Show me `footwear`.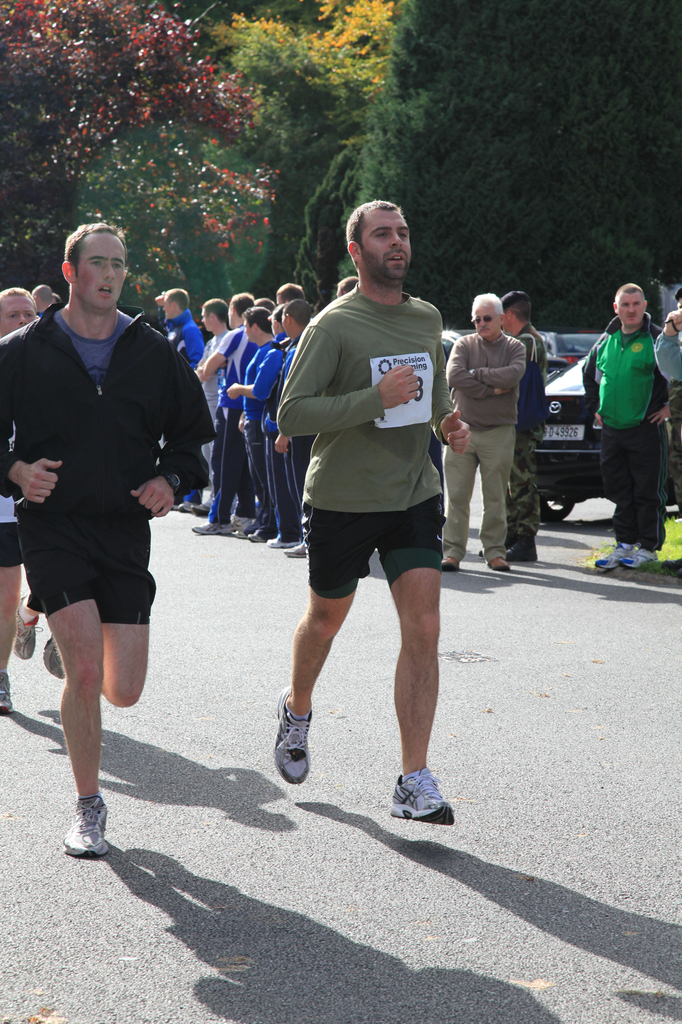
`footwear` is here: locate(40, 634, 66, 677).
